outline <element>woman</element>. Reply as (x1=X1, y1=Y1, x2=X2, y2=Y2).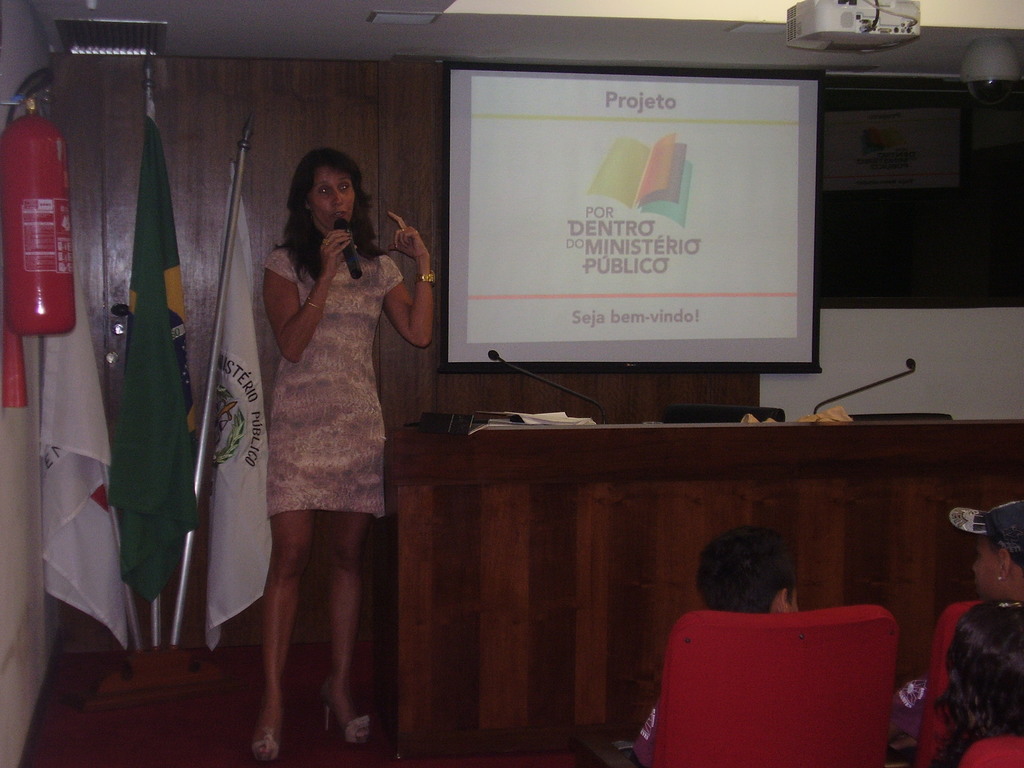
(x1=264, y1=146, x2=435, y2=760).
